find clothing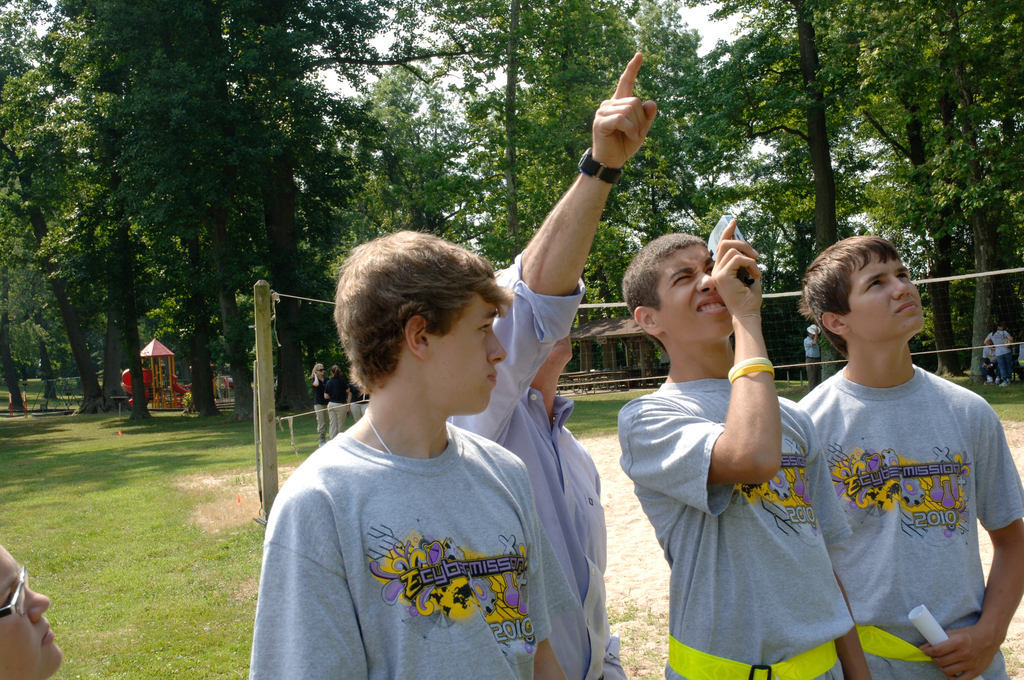
[left=991, top=329, right=1020, bottom=384]
